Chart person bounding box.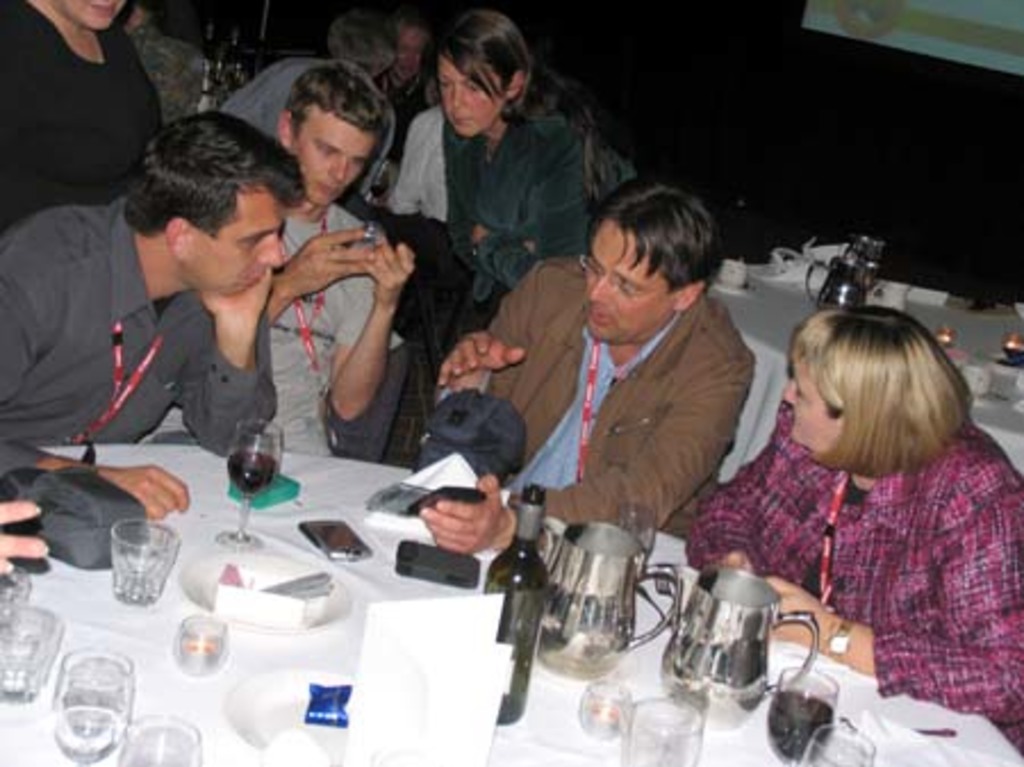
Charted: [x1=701, y1=303, x2=1004, y2=721].
